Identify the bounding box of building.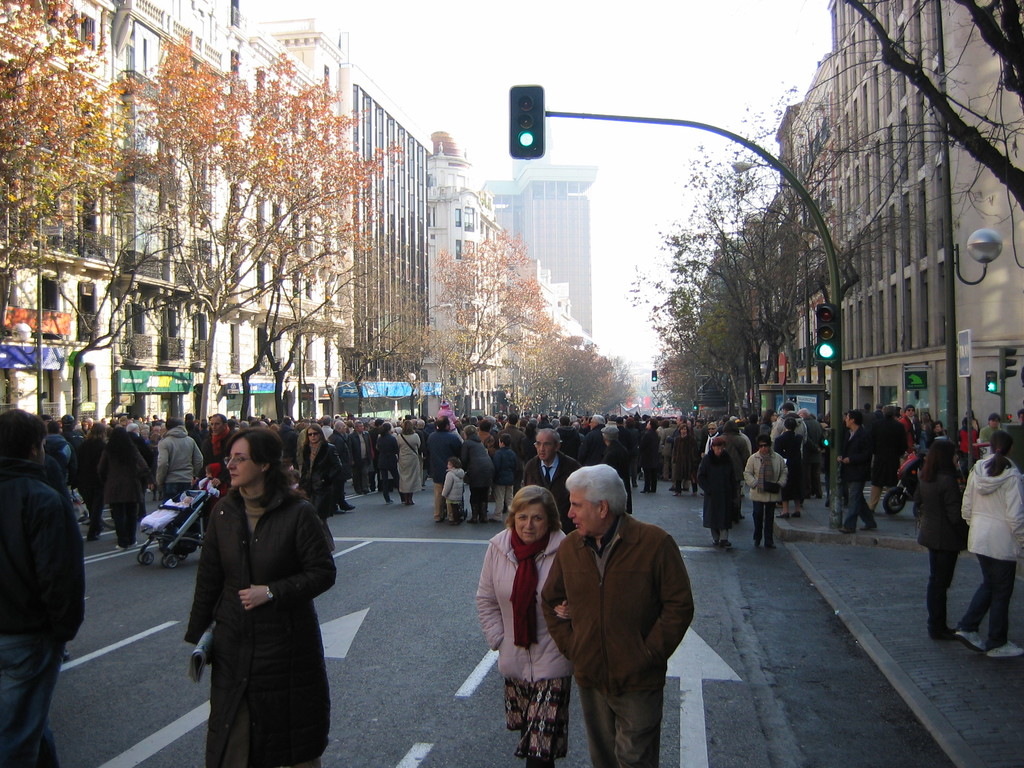
755, 101, 804, 401.
